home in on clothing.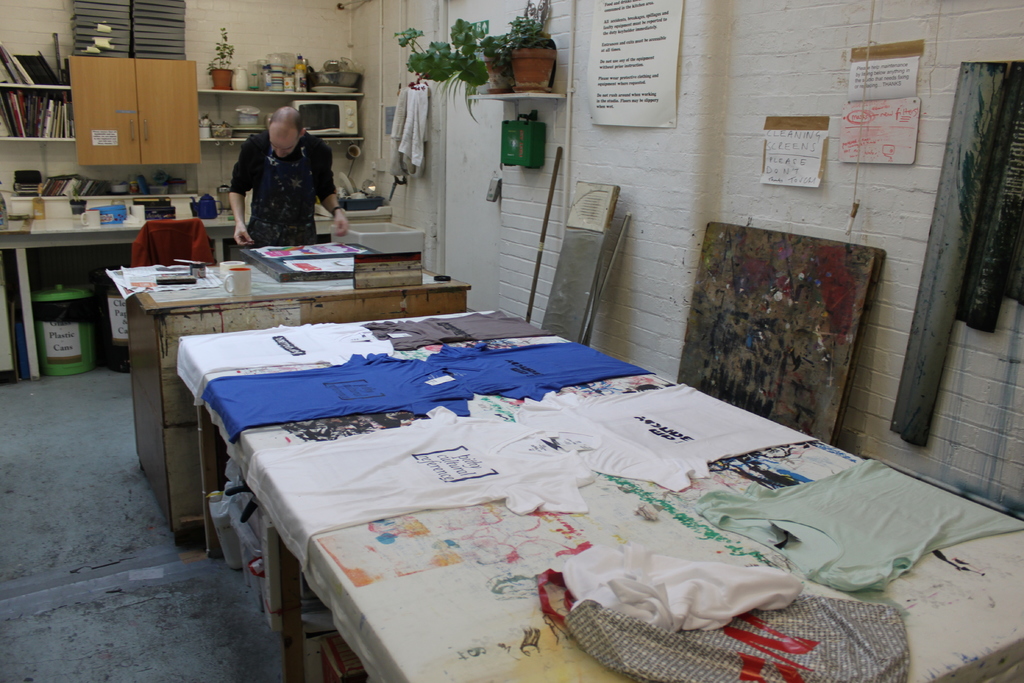
Homed in at [522, 382, 822, 477].
